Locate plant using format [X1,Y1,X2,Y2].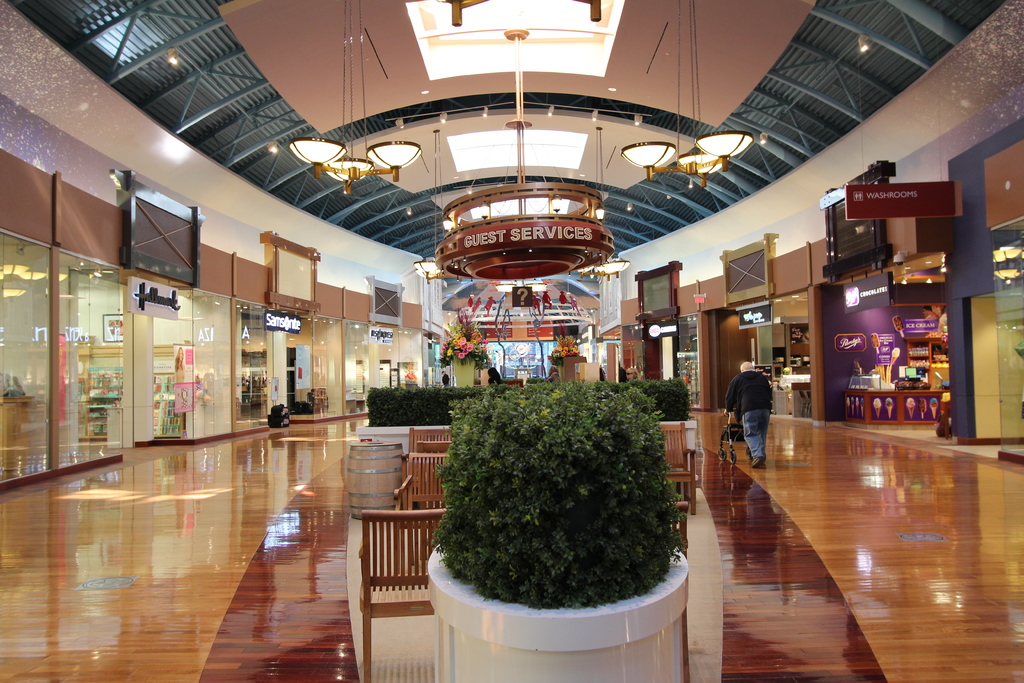
[610,375,689,424].
